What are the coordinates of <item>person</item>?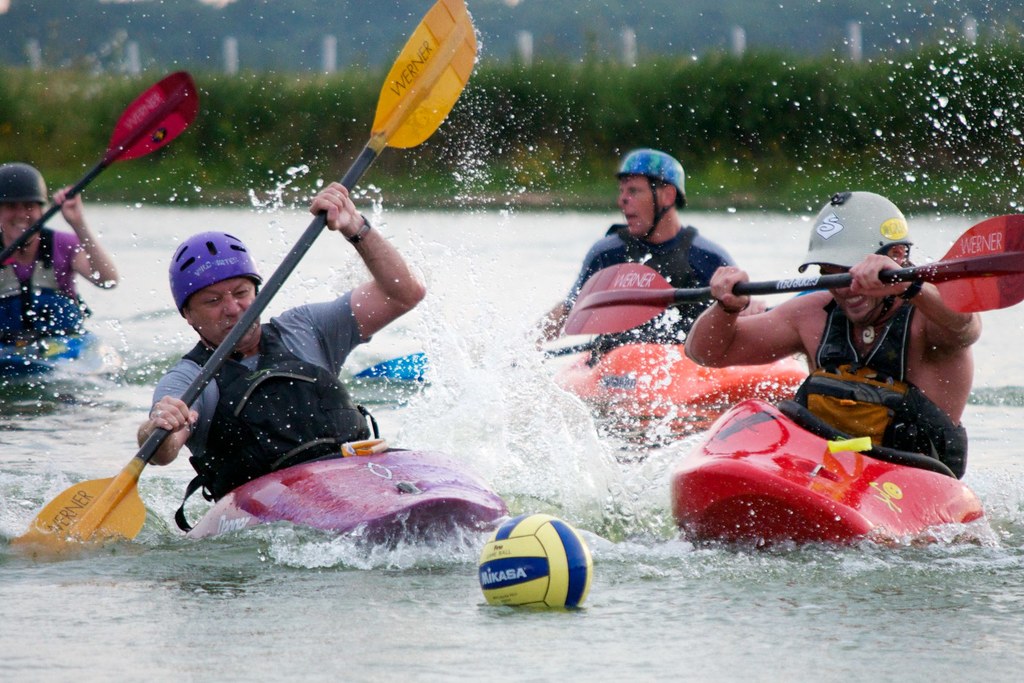
[x1=0, y1=165, x2=122, y2=354].
